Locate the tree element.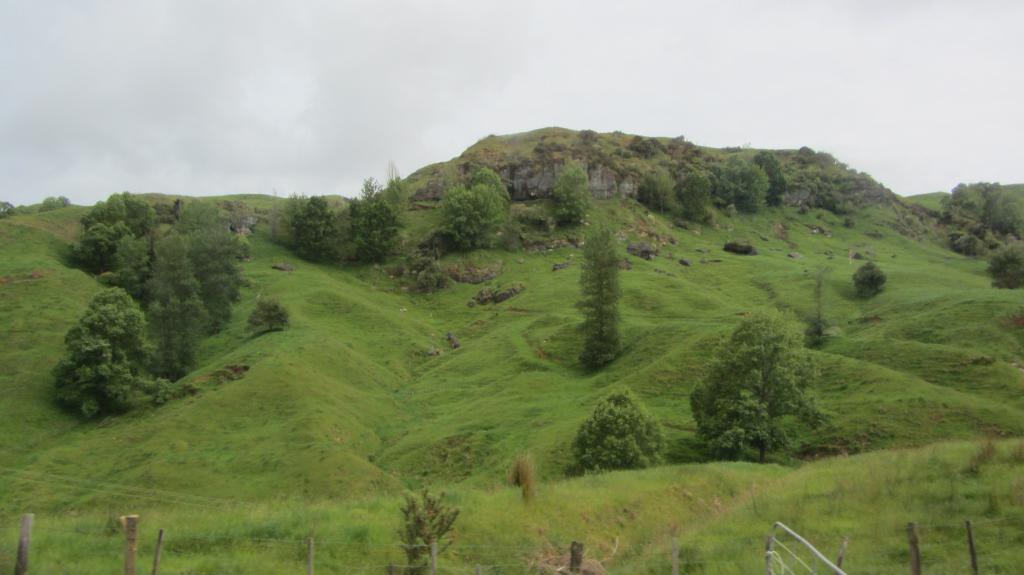
Element bbox: bbox=[572, 214, 624, 374].
